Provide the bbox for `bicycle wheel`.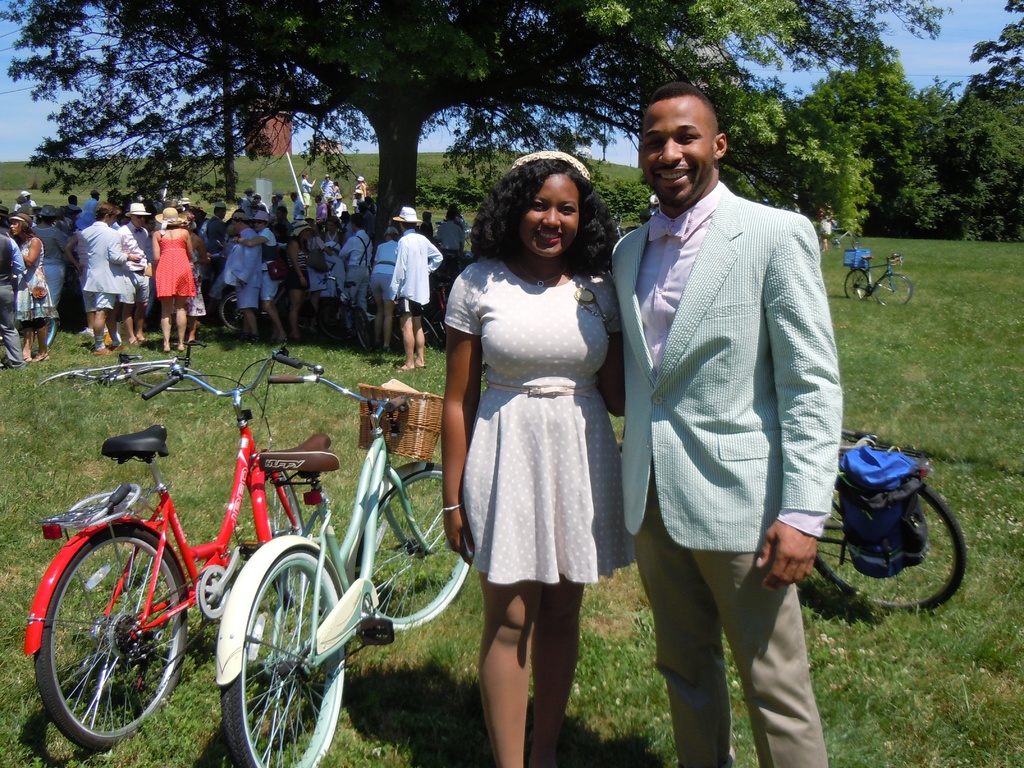
bbox(218, 290, 243, 331).
